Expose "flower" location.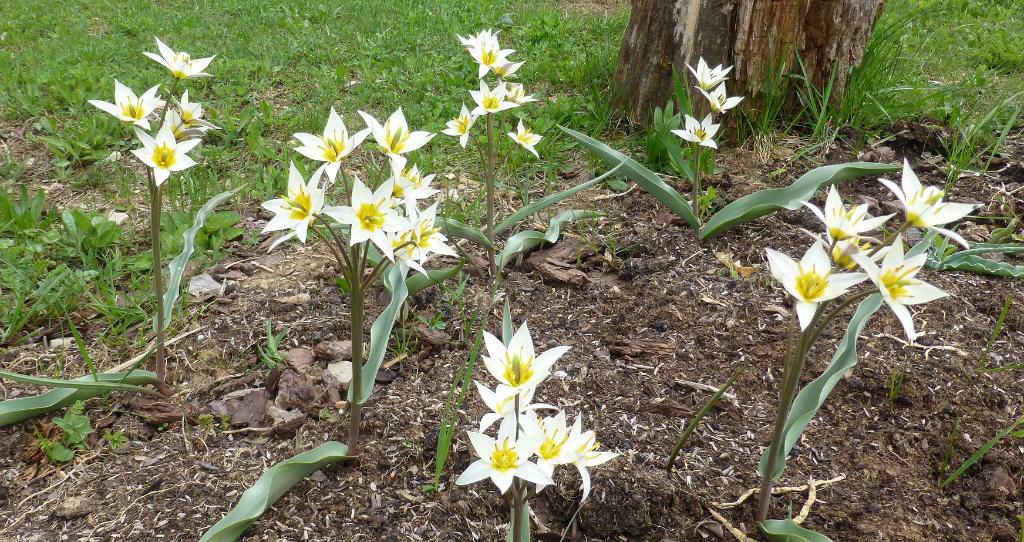
Exposed at rect(672, 115, 723, 145).
